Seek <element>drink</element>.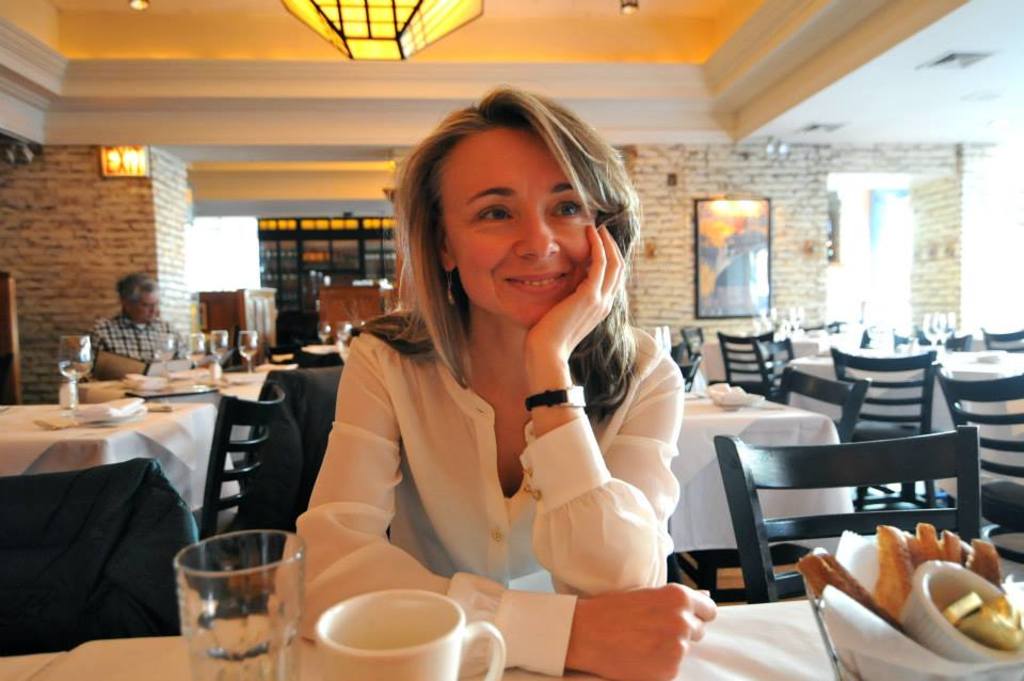
{"left": 188, "top": 349, "right": 206, "bottom": 366}.
